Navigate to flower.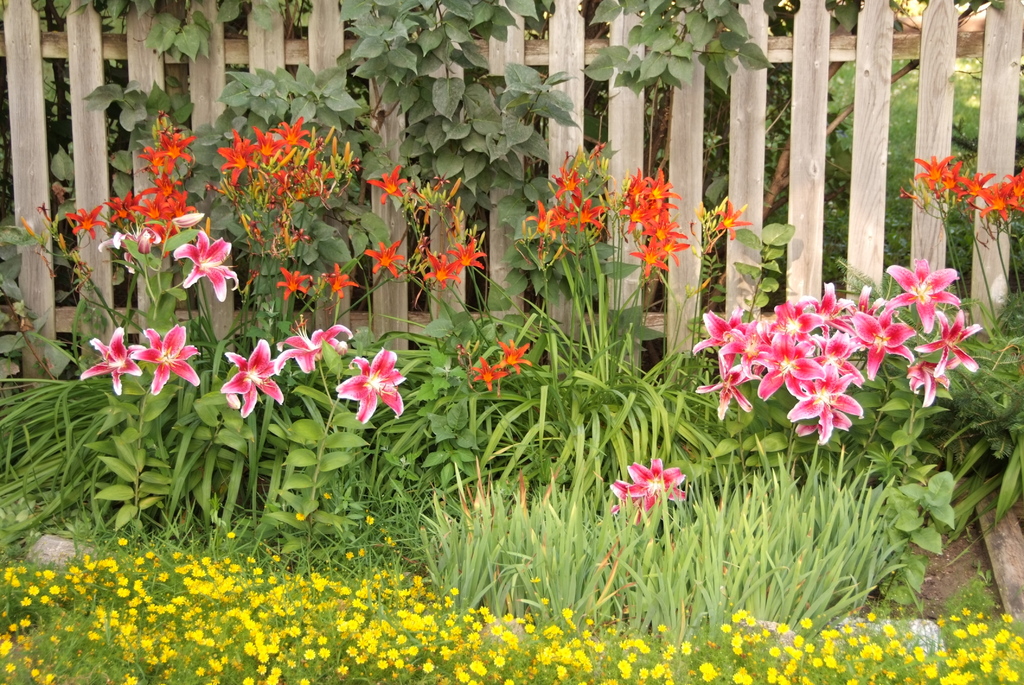
Navigation target: {"left": 545, "top": 198, "right": 573, "bottom": 234}.
